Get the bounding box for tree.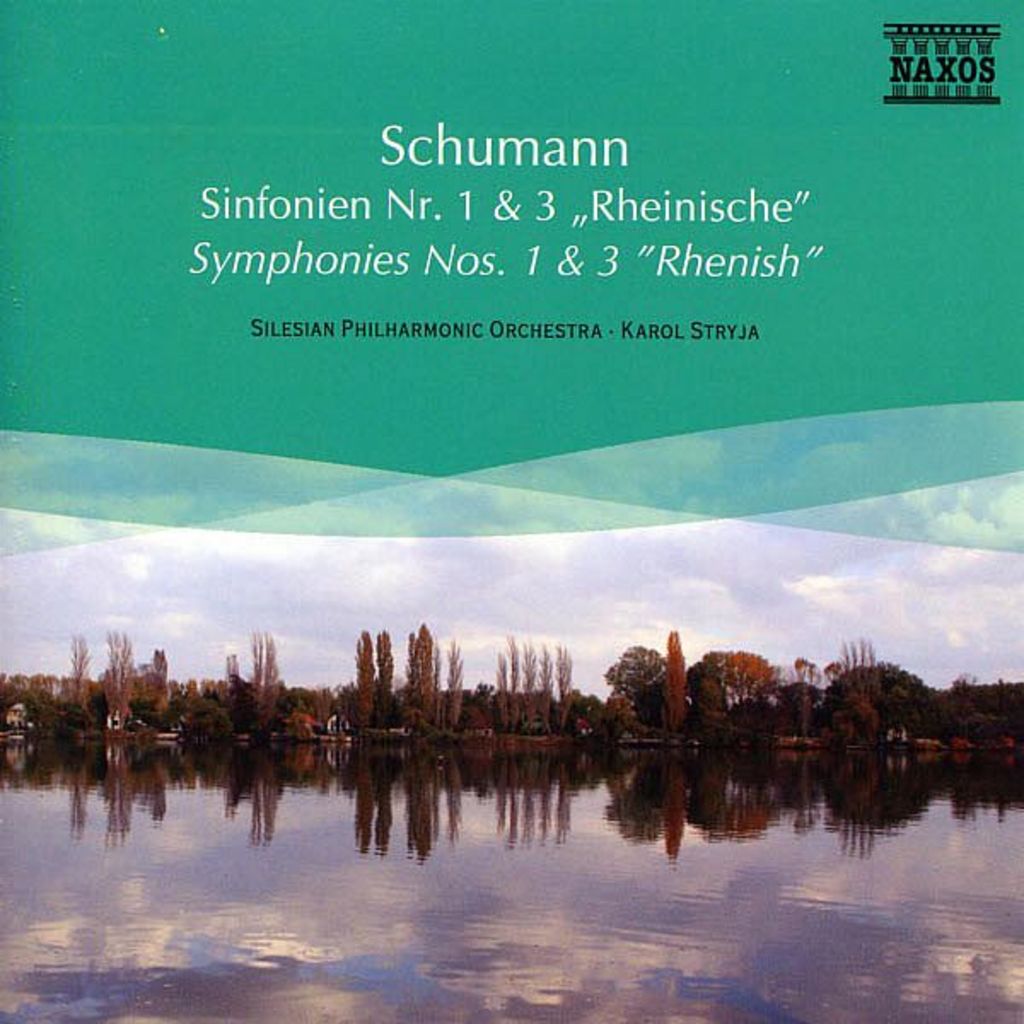
crop(676, 635, 782, 715).
